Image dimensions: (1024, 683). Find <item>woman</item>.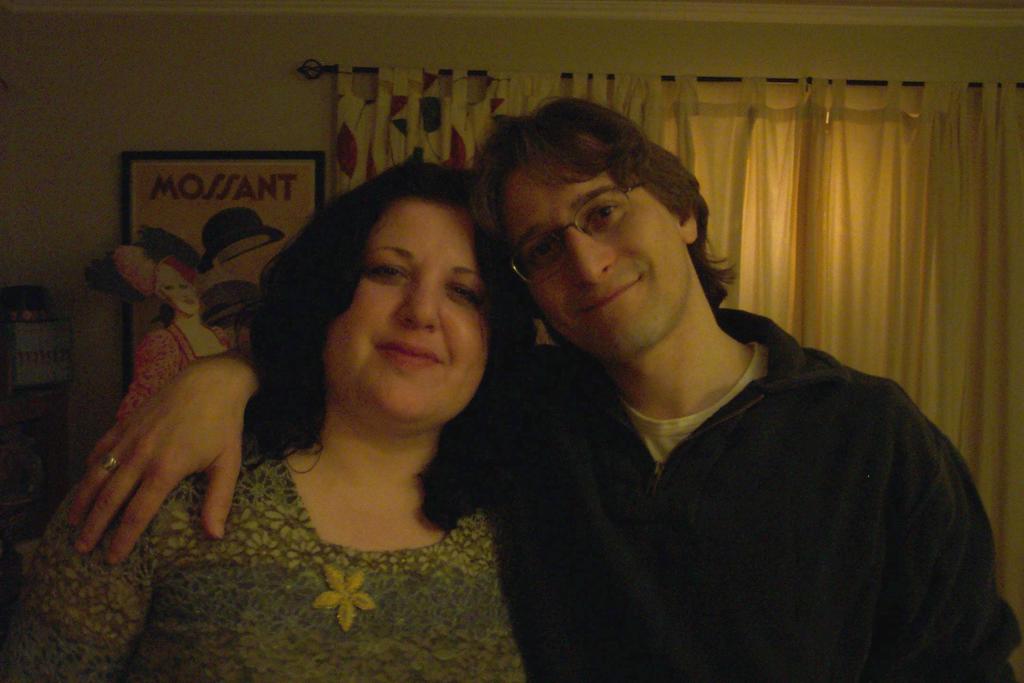
x1=116, y1=263, x2=251, y2=423.
